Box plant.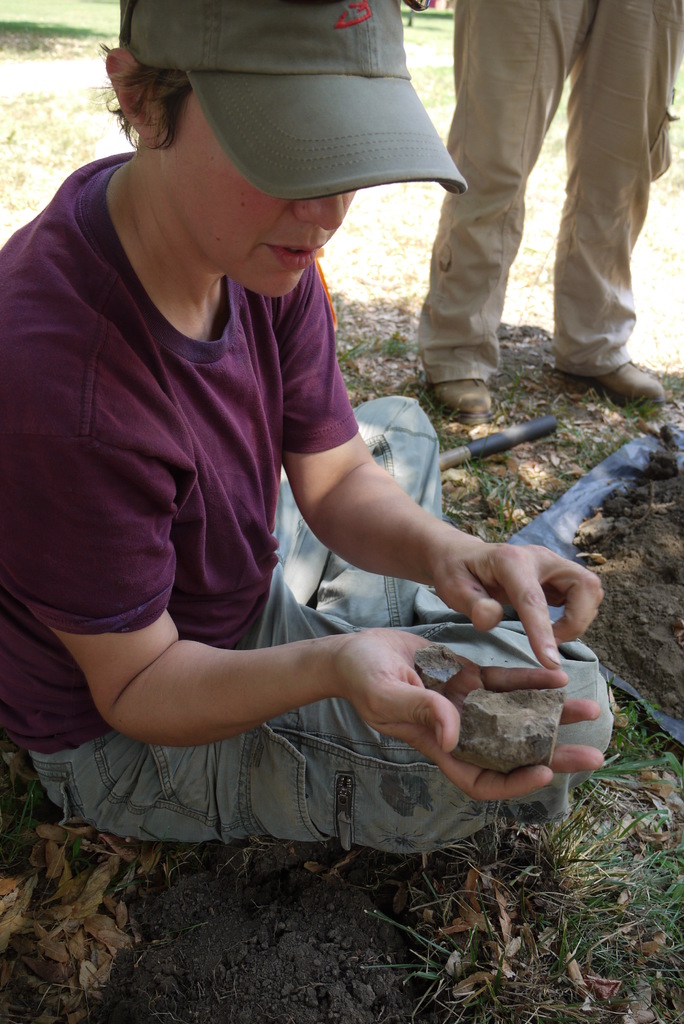
(0, 0, 139, 82).
